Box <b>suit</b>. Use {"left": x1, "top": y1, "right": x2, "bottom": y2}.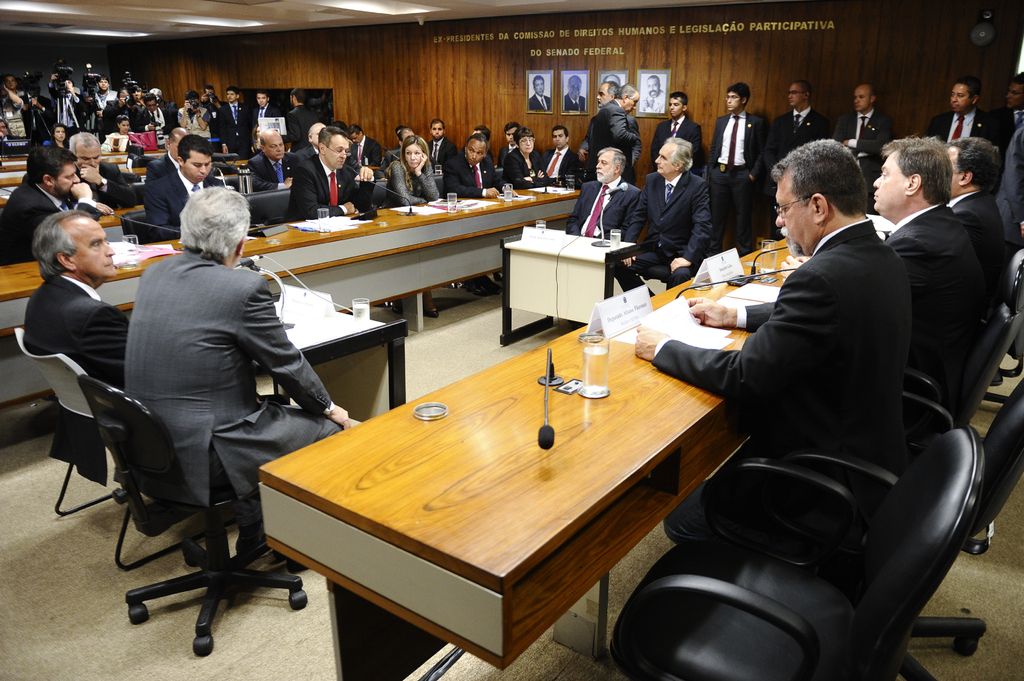
{"left": 987, "top": 112, "right": 1023, "bottom": 154}.
